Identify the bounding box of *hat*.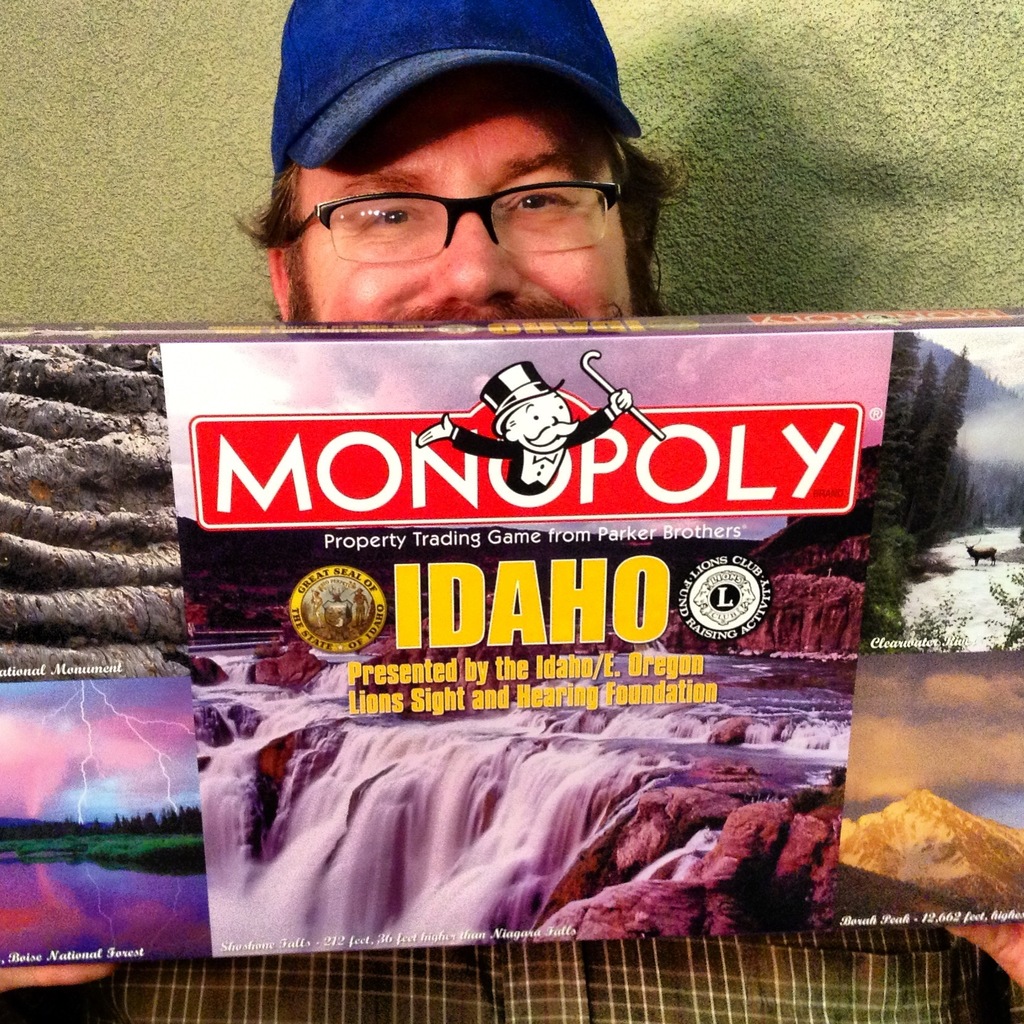
box=[270, 0, 643, 173].
